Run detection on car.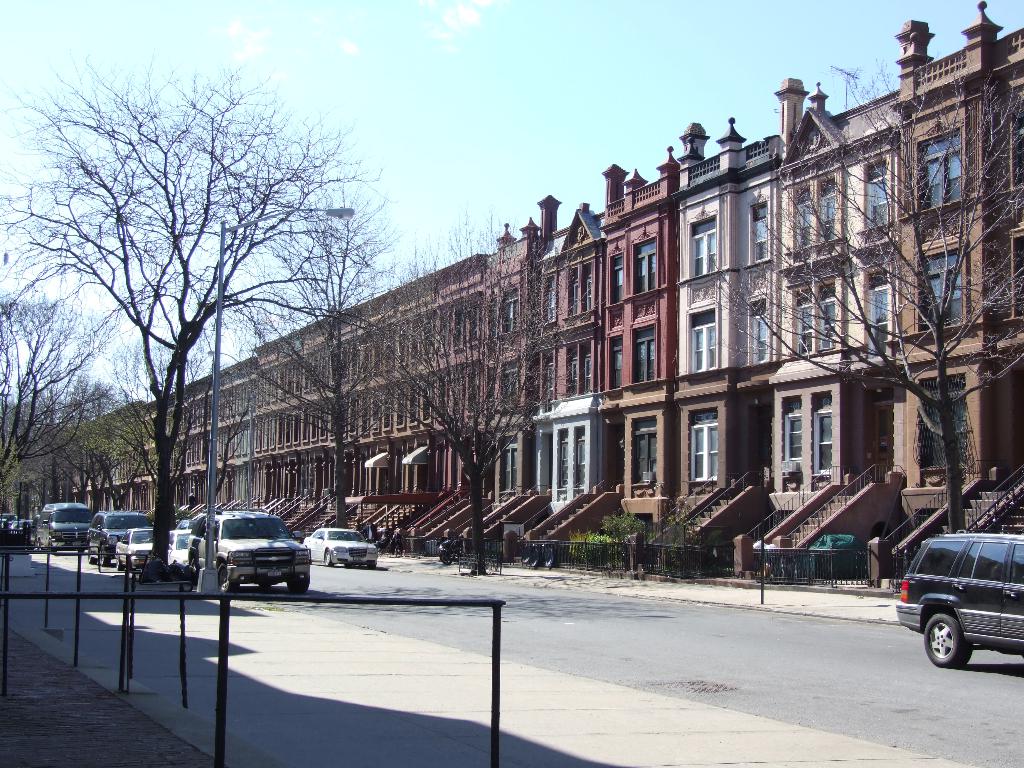
Result: {"left": 39, "top": 494, "right": 97, "bottom": 556}.
